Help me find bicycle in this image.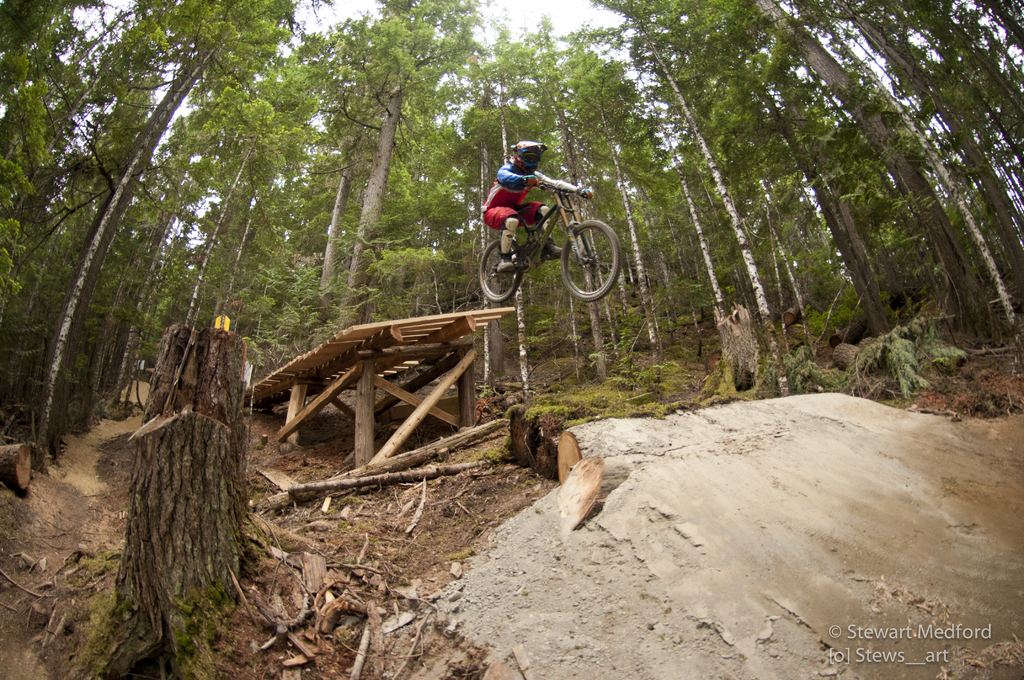
Found it: [left=477, top=176, right=621, bottom=307].
